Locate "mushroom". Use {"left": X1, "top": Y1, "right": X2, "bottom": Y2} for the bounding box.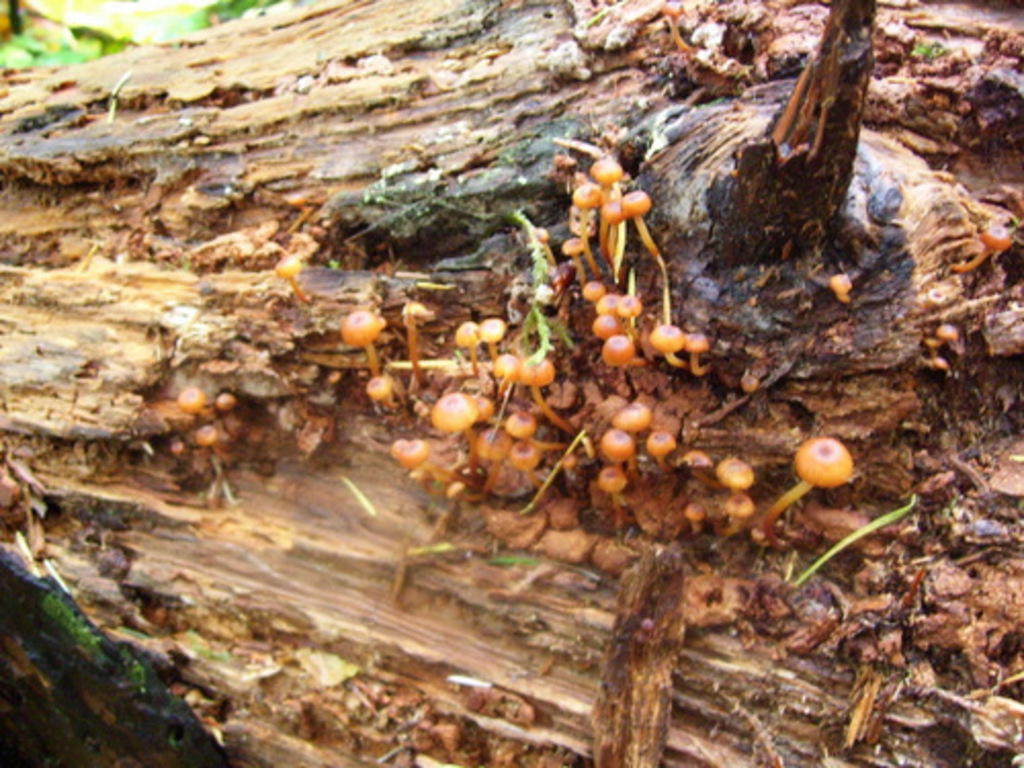
{"left": 950, "top": 225, "right": 1014, "bottom": 270}.
